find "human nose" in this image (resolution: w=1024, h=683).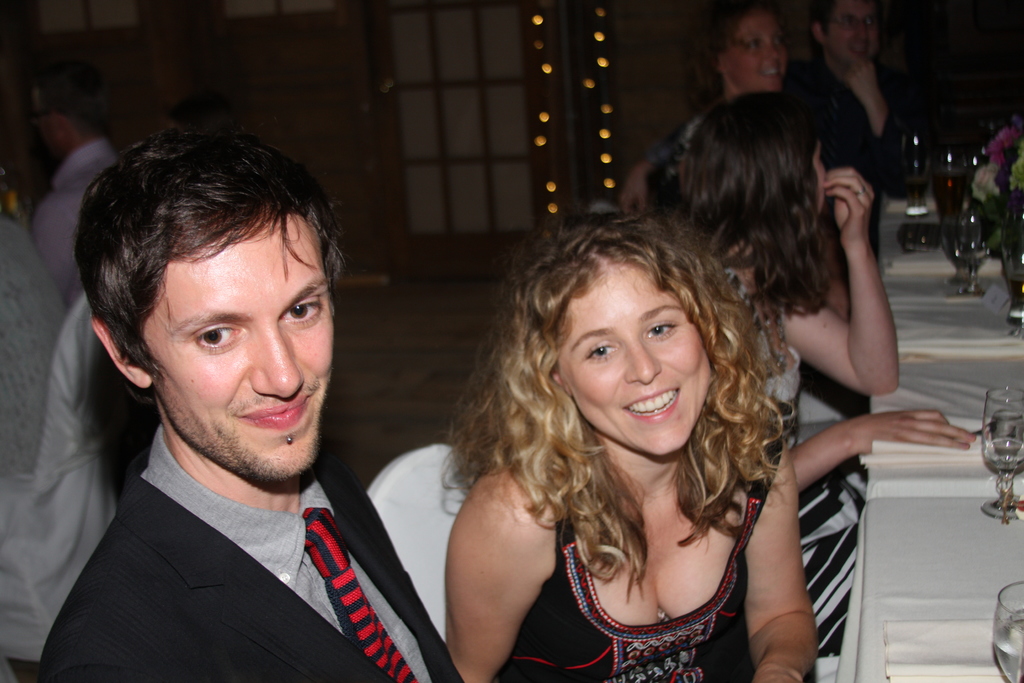
769 37 785 60.
